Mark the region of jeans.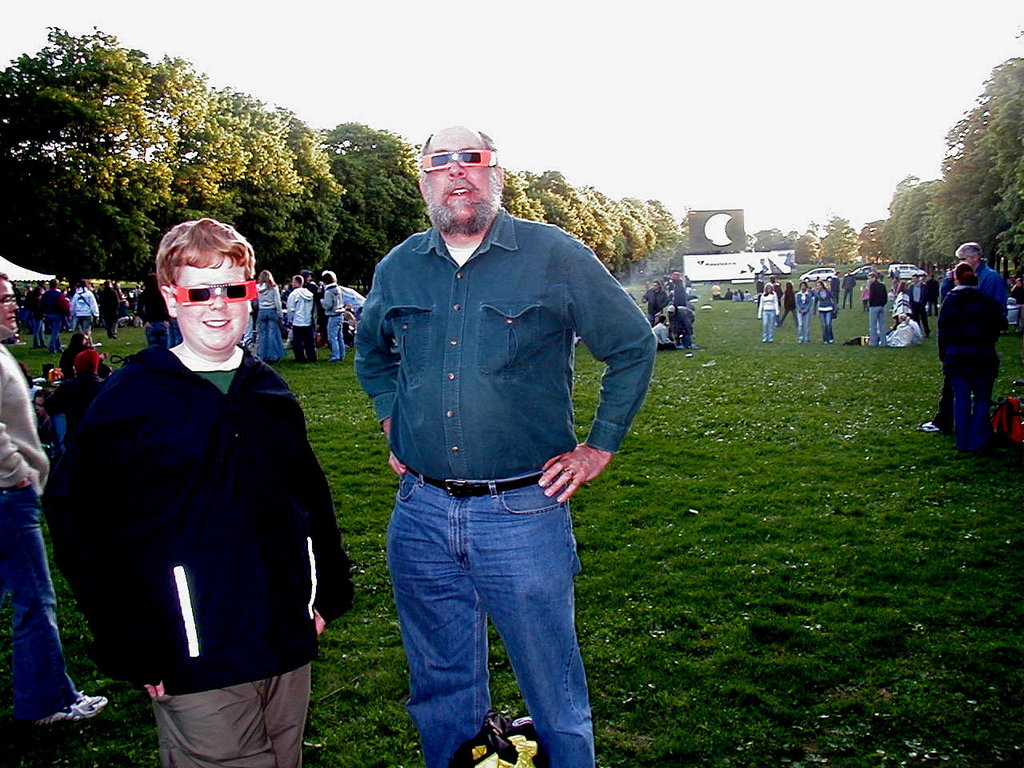
Region: [left=326, top=314, right=346, bottom=356].
